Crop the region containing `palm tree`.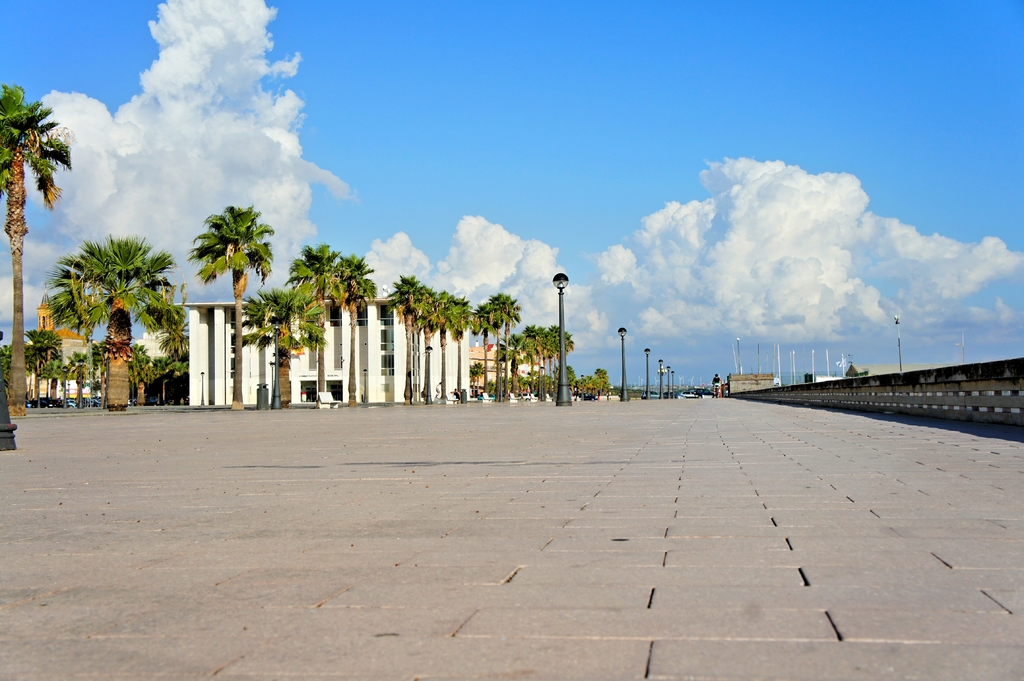
Crop region: x1=489, y1=297, x2=515, y2=399.
